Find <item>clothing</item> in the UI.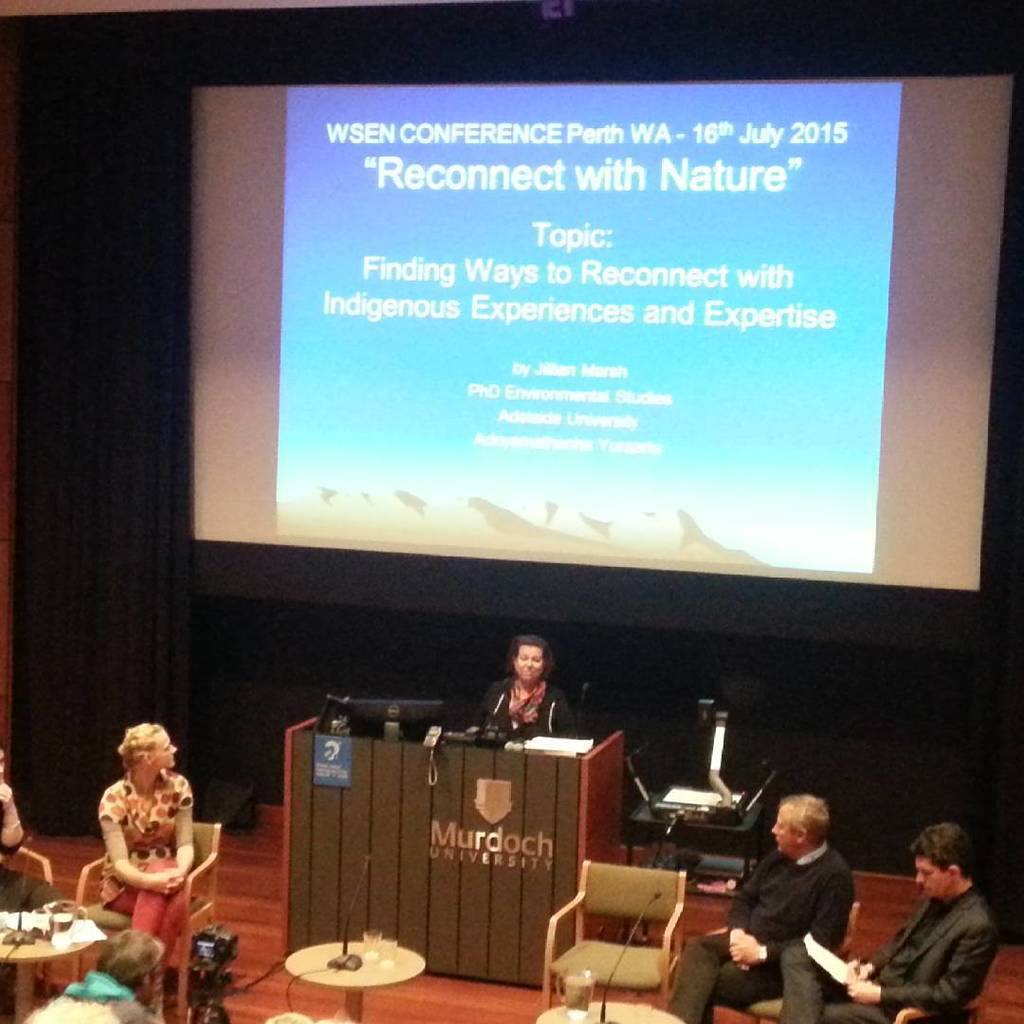
UI element at Rect(82, 751, 195, 945).
